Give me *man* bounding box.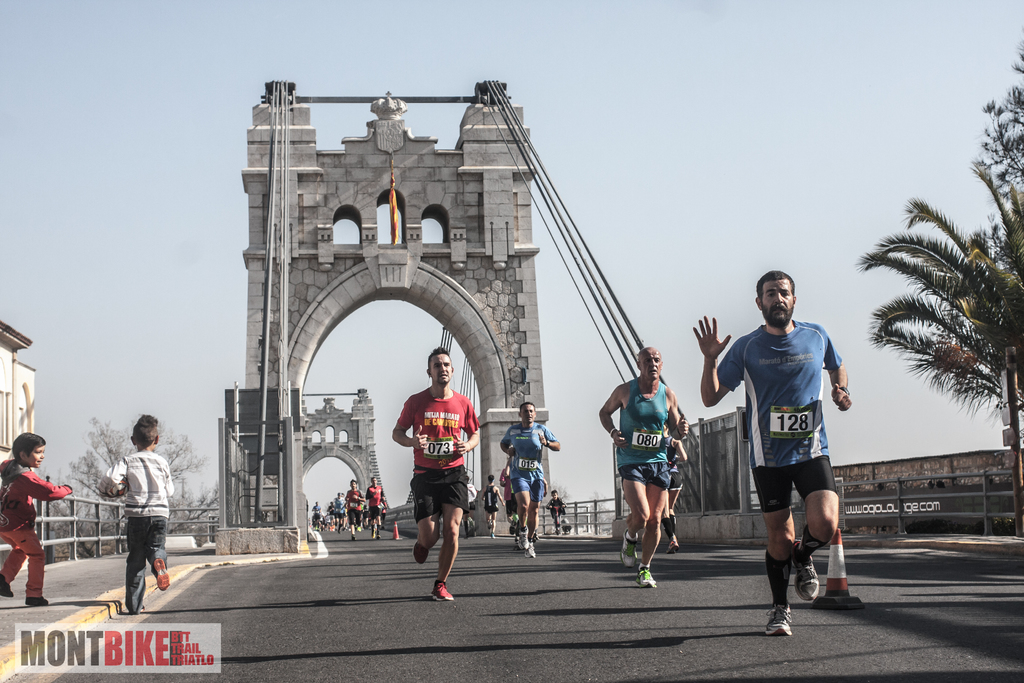
locate(367, 474, 390, 541).
